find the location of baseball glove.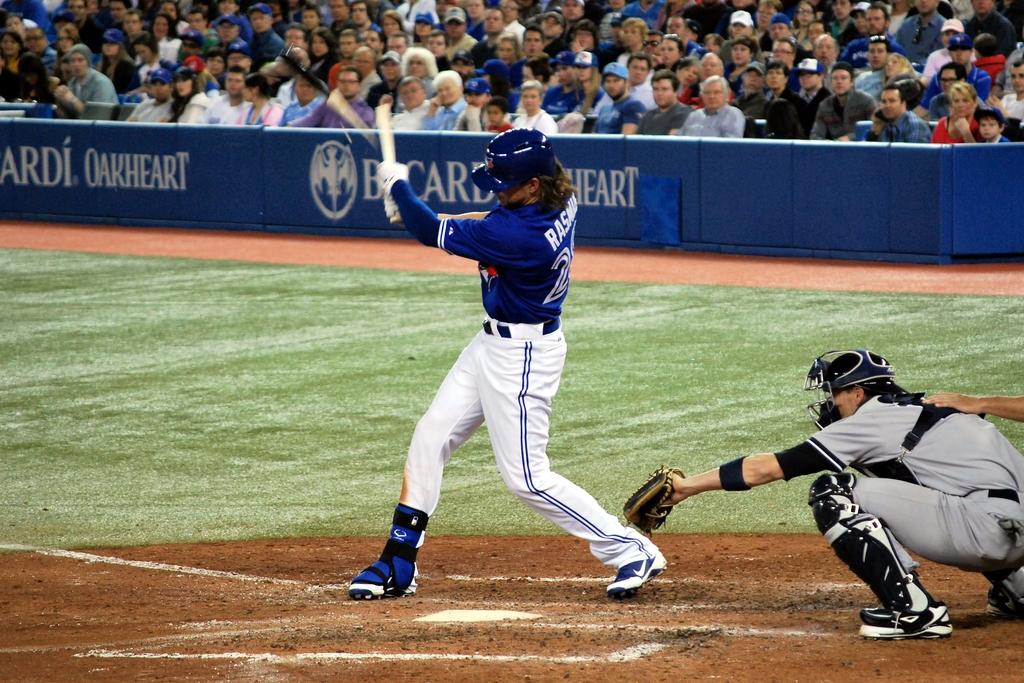
Location: (left=622, top=462, right=688, bottom=538).
